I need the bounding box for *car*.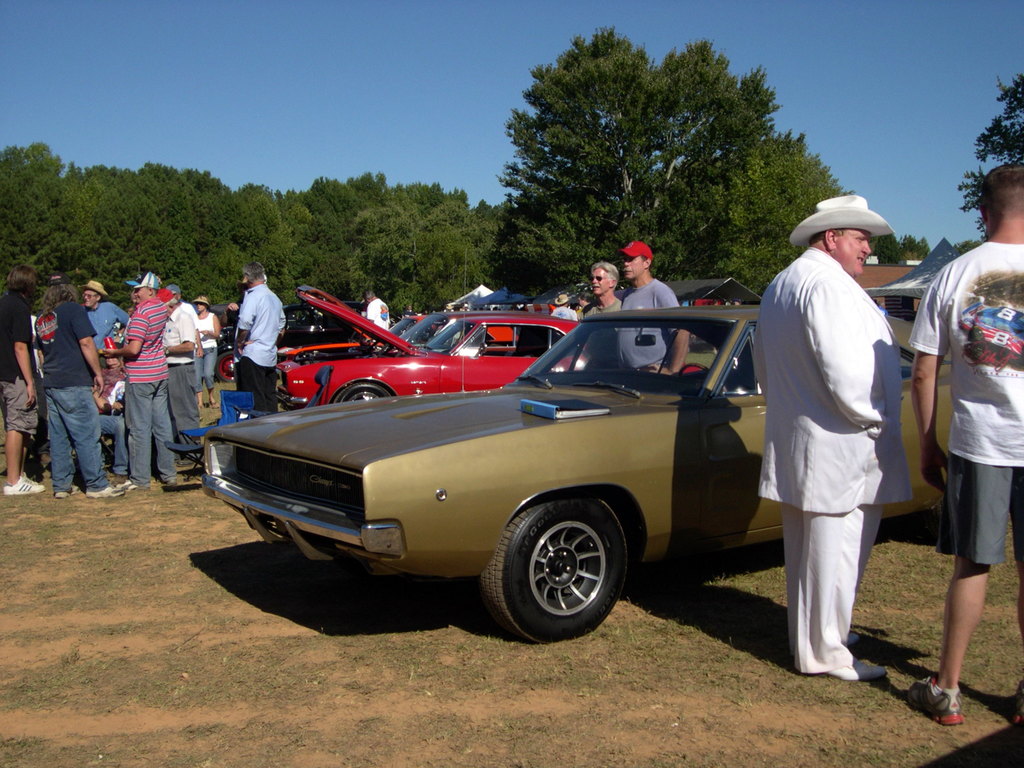
Here it is: (x1=181, y1=308, x2=829, y2=632).
